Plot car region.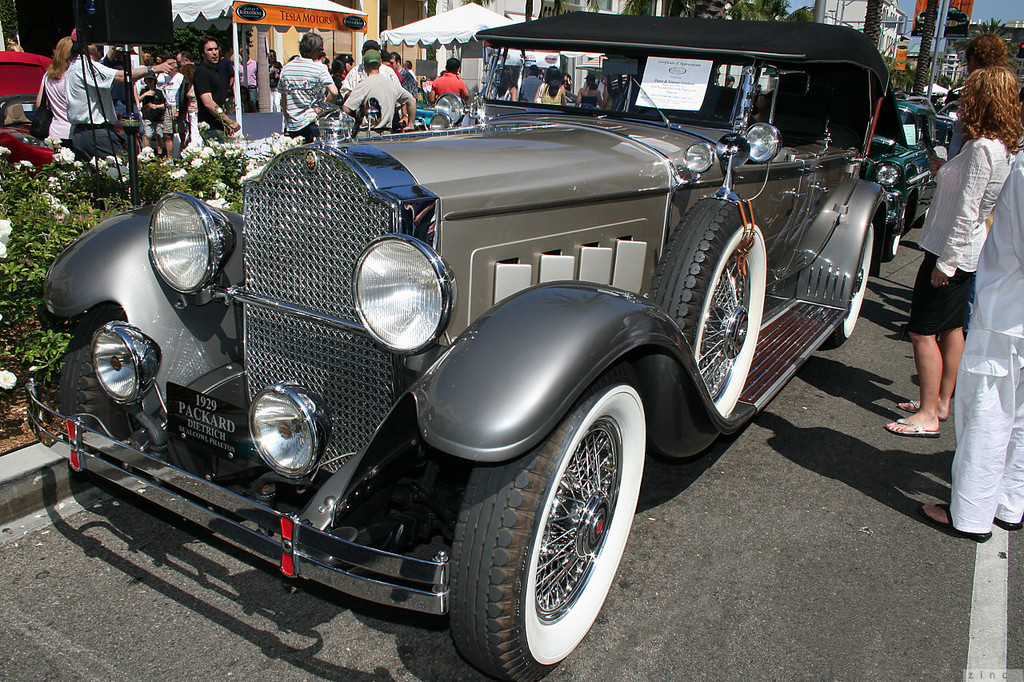
Plotted at bbox(390, 85, 454, 128).
